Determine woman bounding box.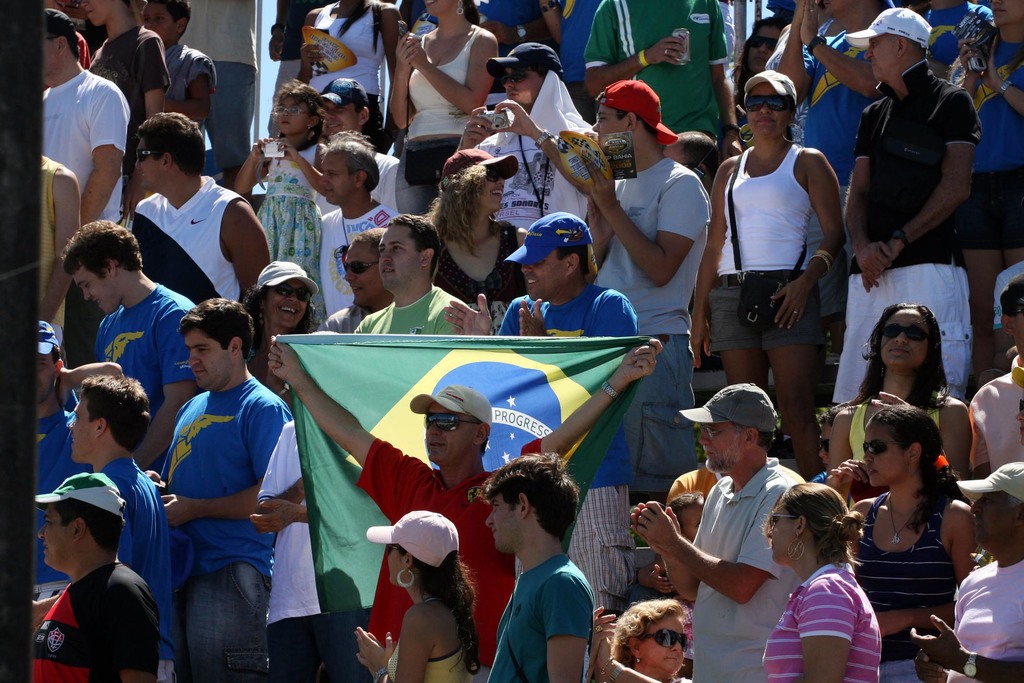
Determined: locate(739, 10, 792, 115).
